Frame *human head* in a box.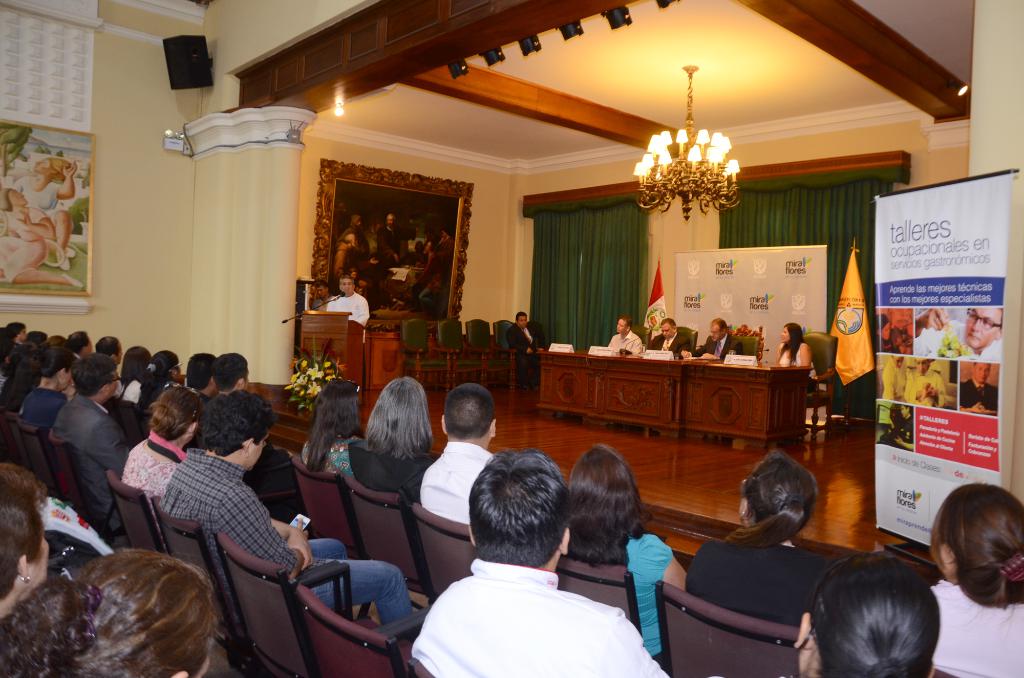
bbox=(348, 214, 358, 230).
